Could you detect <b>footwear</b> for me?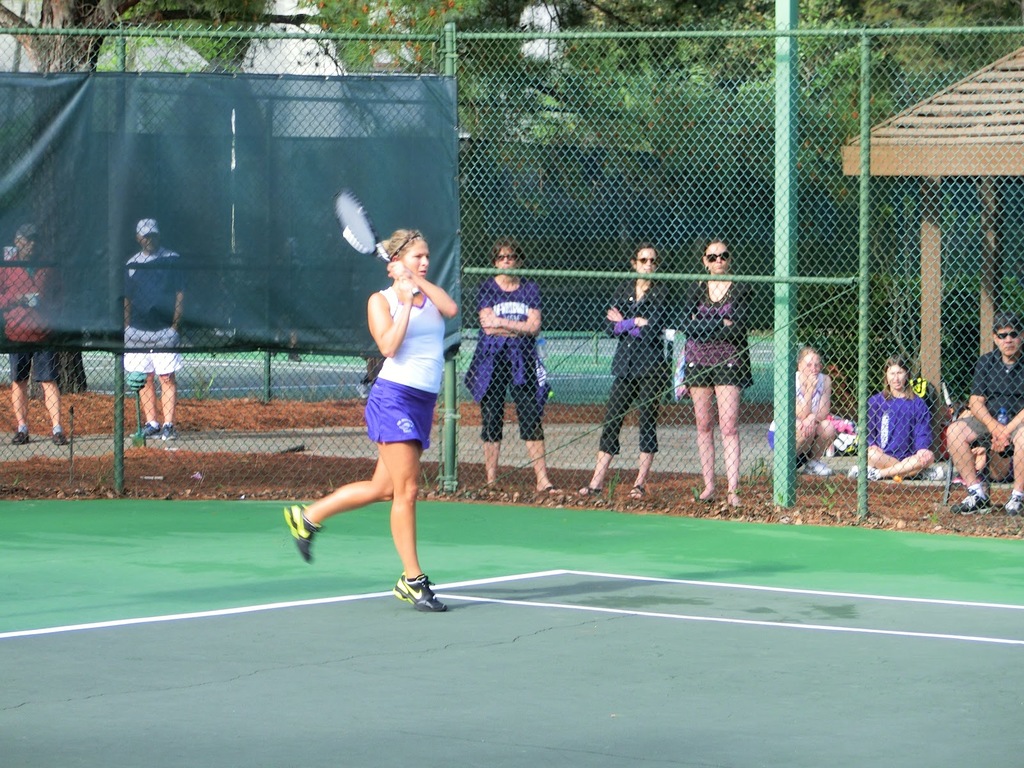
Detection result: Rect(625, 479, 646, 502).
